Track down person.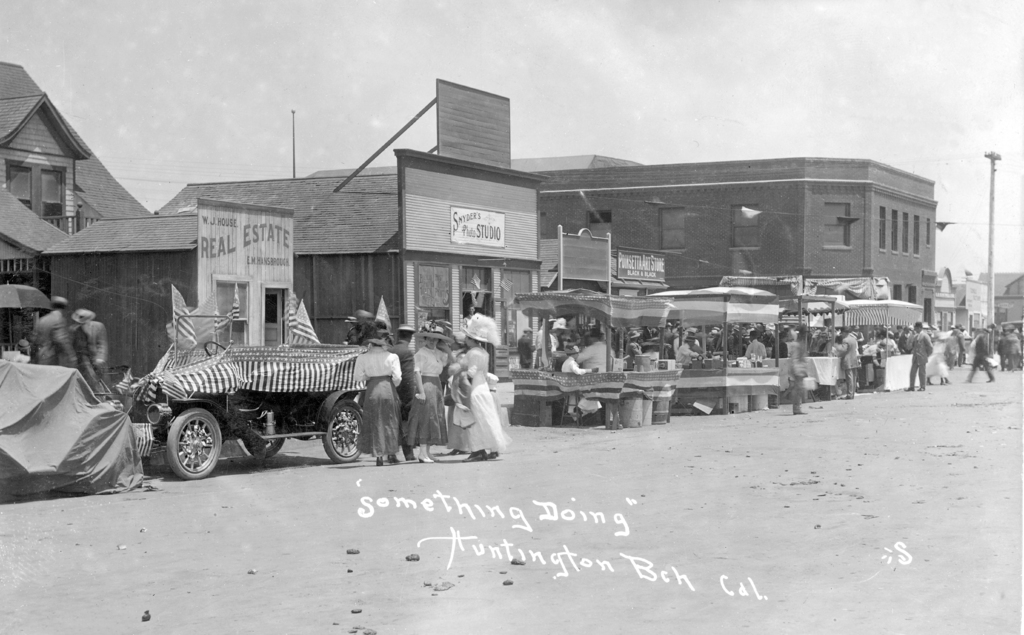
Tracked to [left=444, top=329, right=503, bottom=469].
